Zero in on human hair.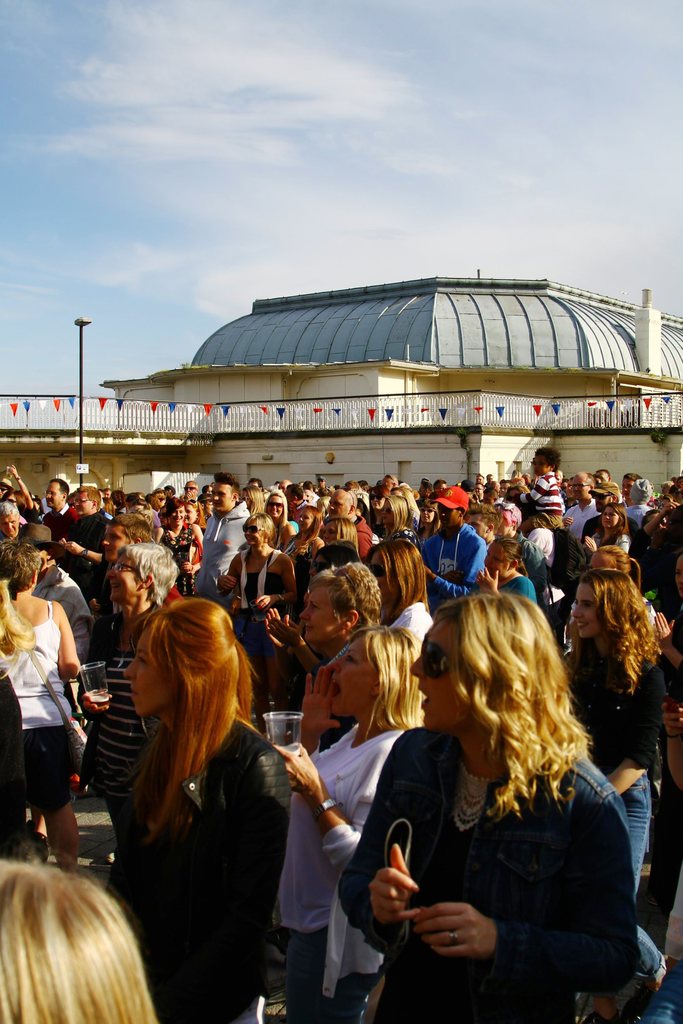
Zeroed in: <box>575,571,661,691</box>.
